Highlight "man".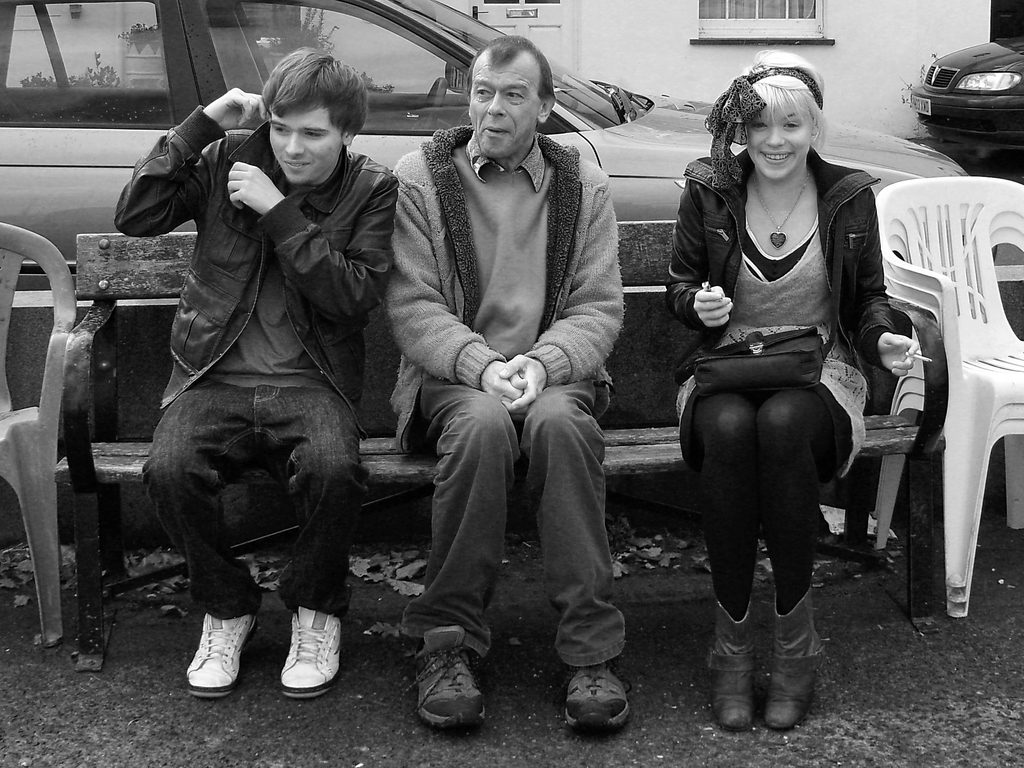
Highlighted region: 113, 47, 401, 698.
